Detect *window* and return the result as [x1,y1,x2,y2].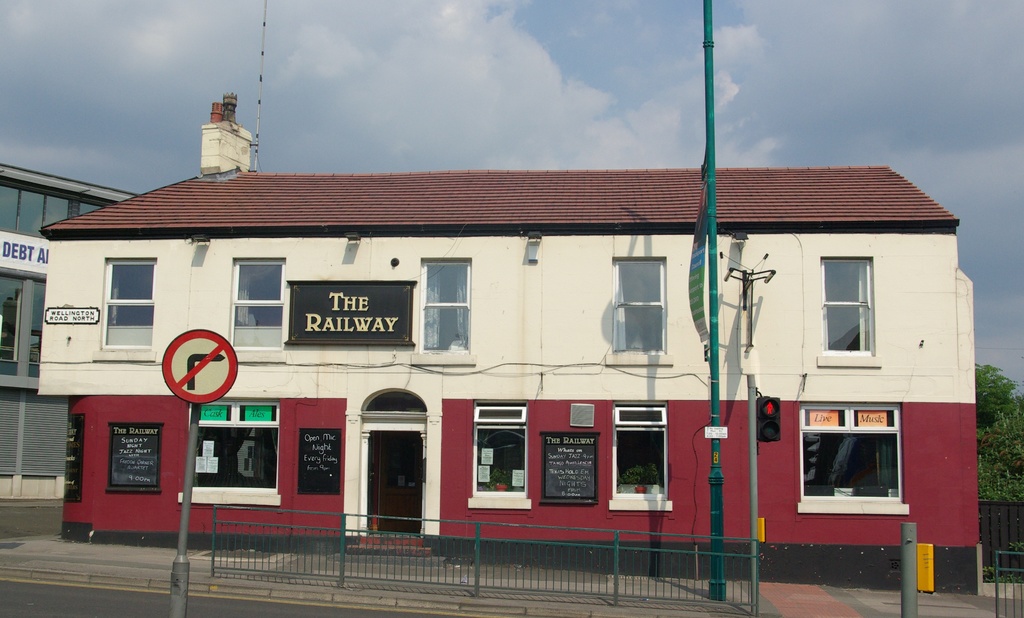
[227,251,275,342].
